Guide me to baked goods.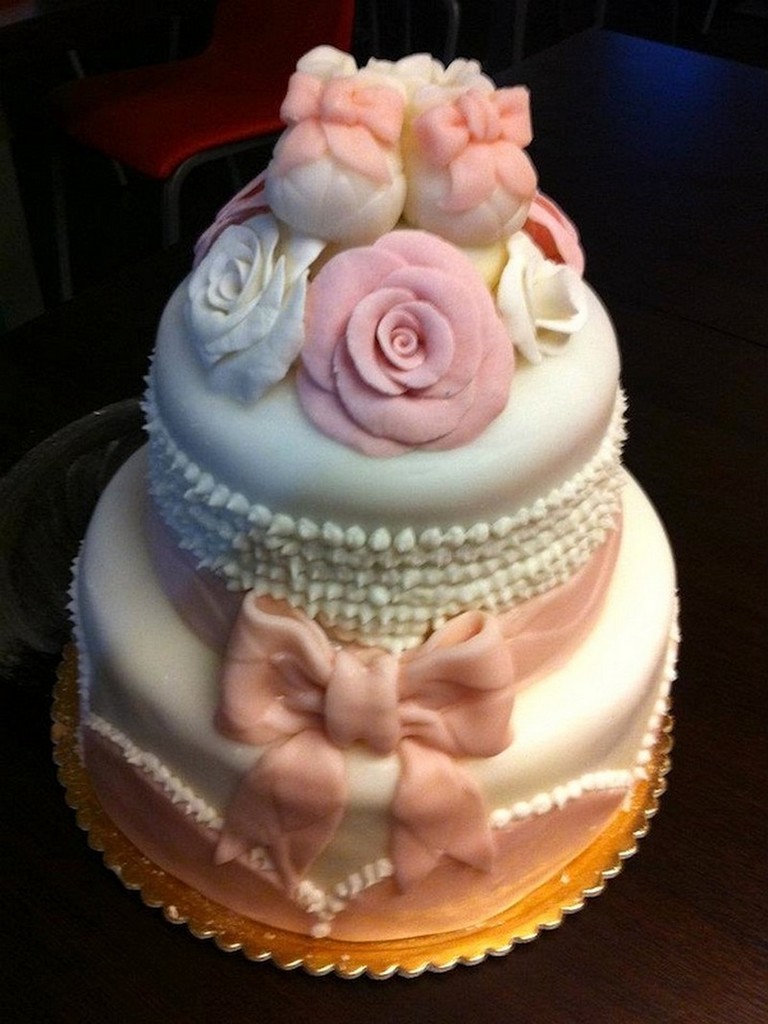
Guidance: <region>68, 106, 678, 945</region>.
